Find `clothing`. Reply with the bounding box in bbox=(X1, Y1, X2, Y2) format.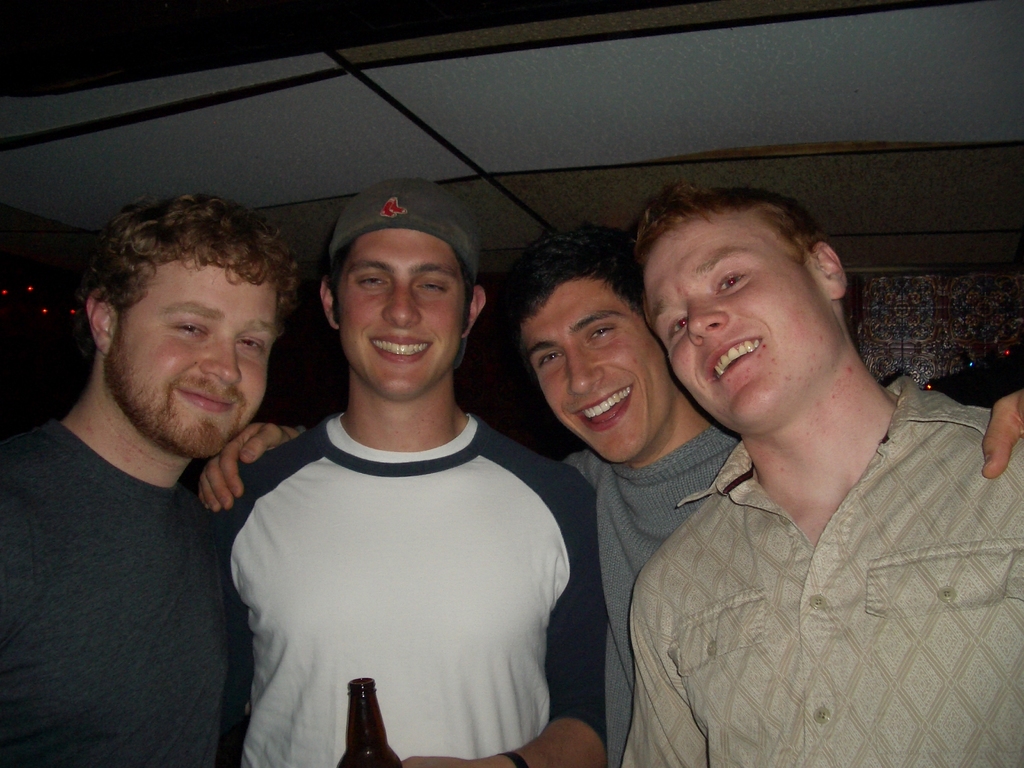
bbox=(547, 436, 742, 767).
